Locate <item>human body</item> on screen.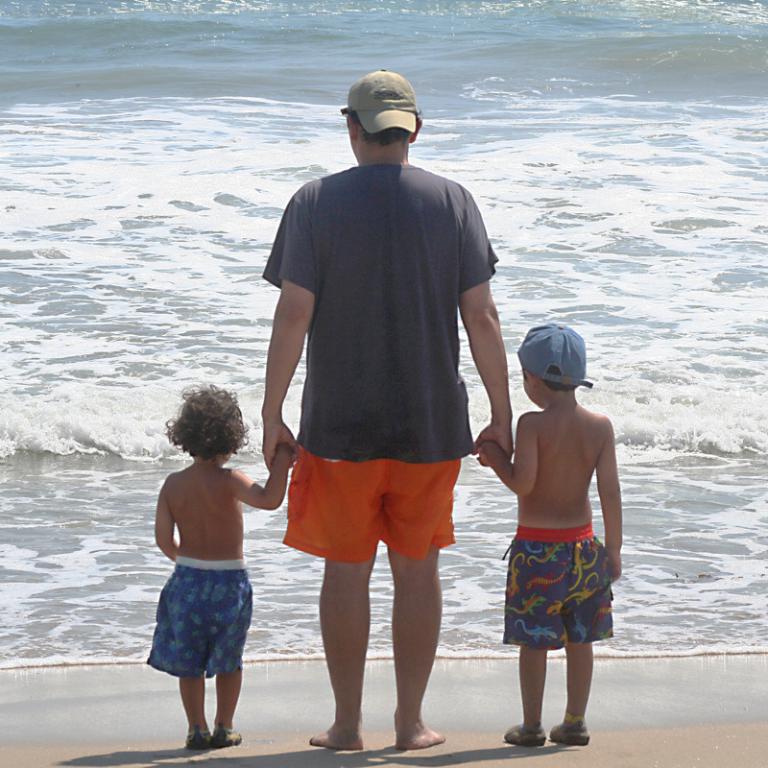
On screen at {"left": 469, "top": 322, "right": 631, "bottom": 754}.
